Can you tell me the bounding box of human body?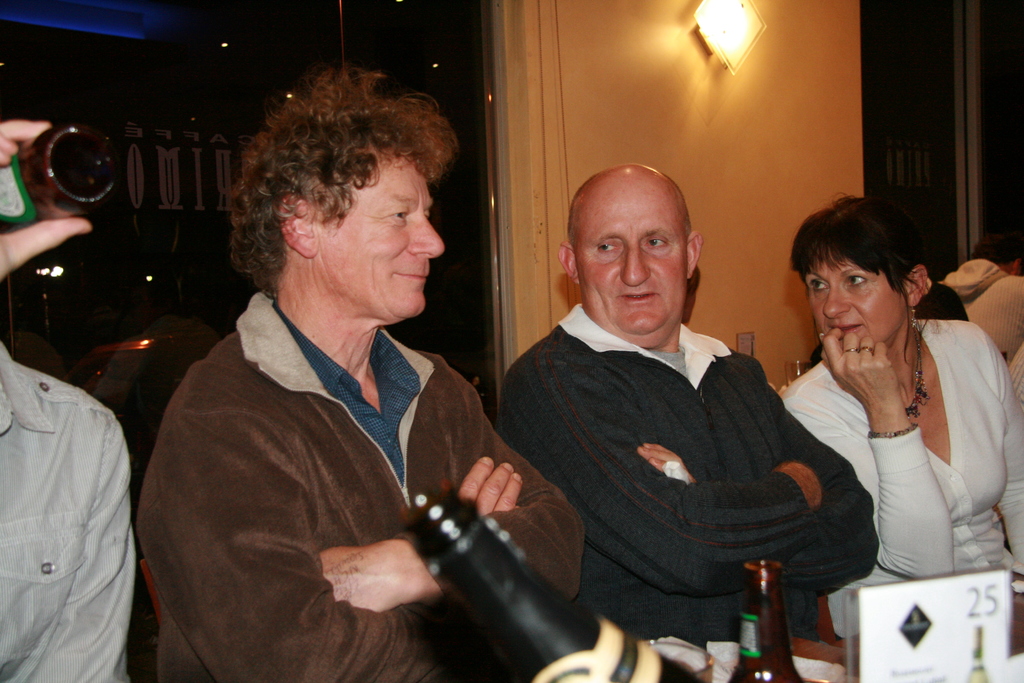
detection(140, 63, 597, 676).
